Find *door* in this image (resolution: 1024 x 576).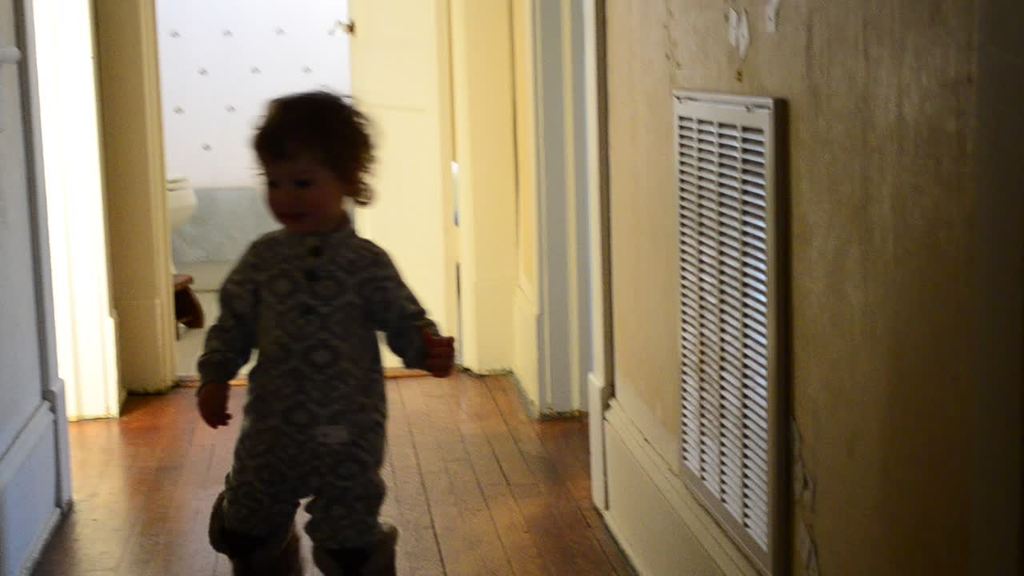
334,0,463,351.
